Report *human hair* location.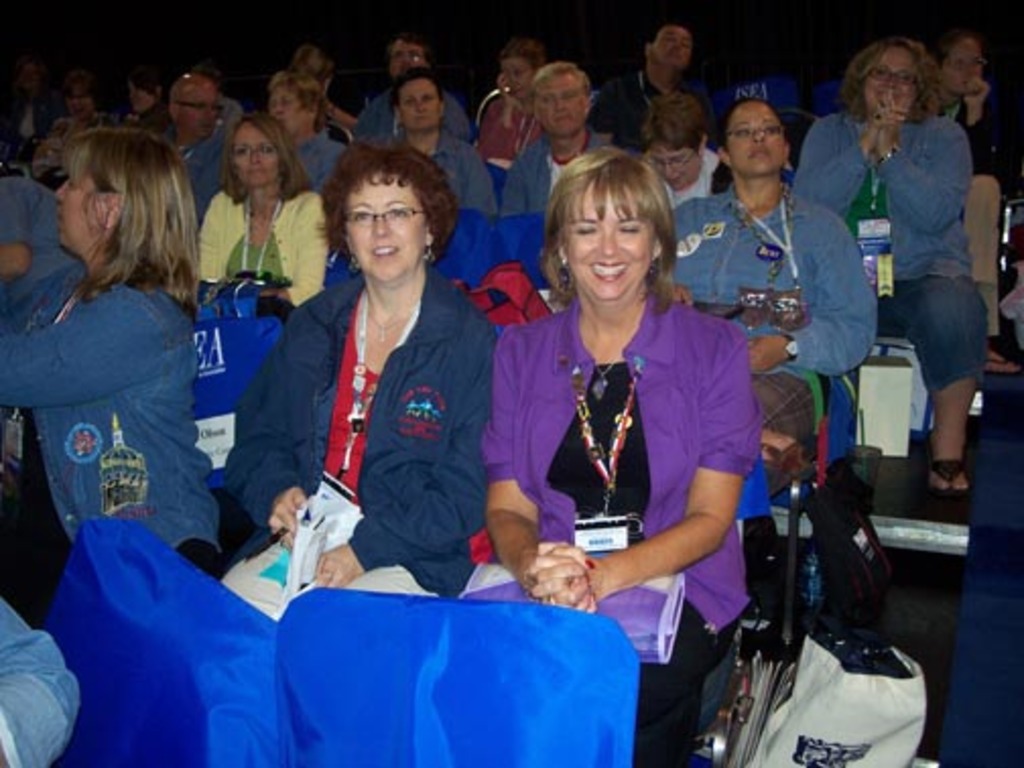
Report: {"left": 392, "top": 65, "right": 441, "bottom": 108}.
